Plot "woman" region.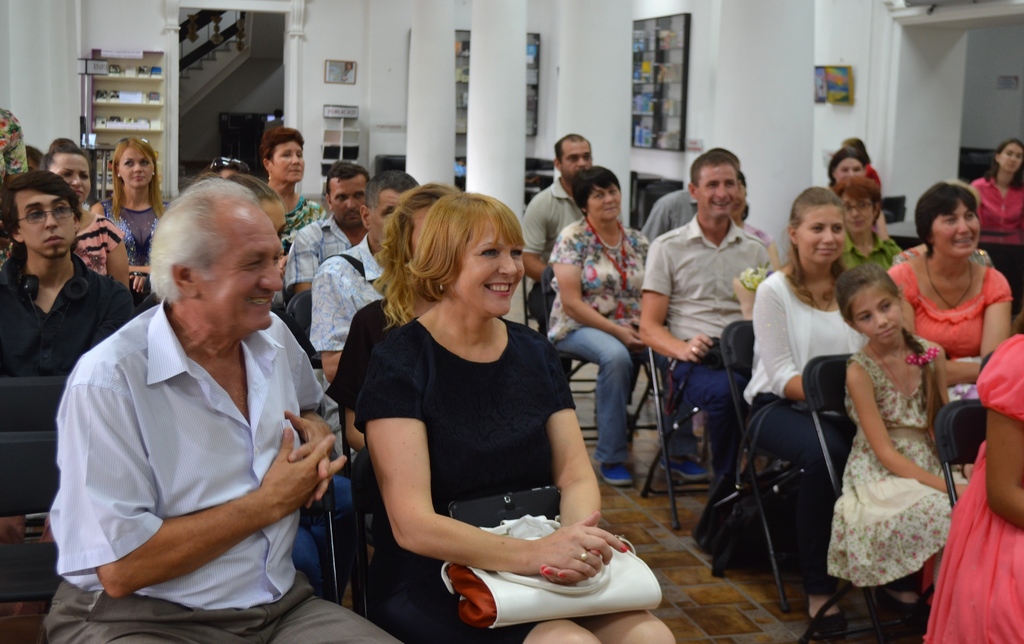
Plotted at left=884, top=180, right=1012, bottom=401.
